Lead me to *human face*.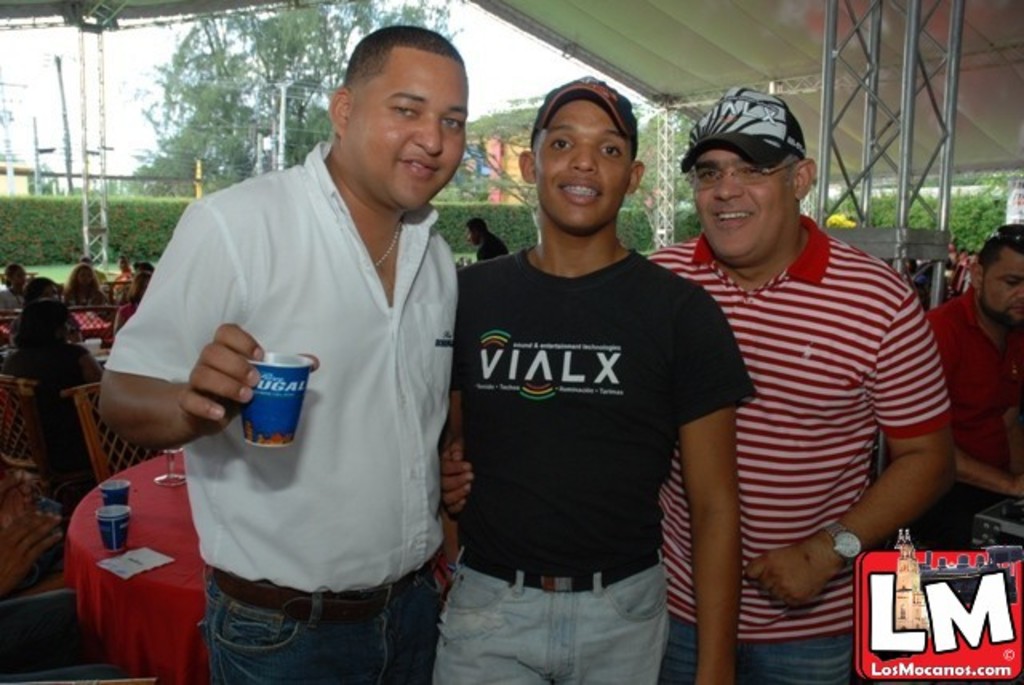
Lead to (344, 62, 467, 214).
